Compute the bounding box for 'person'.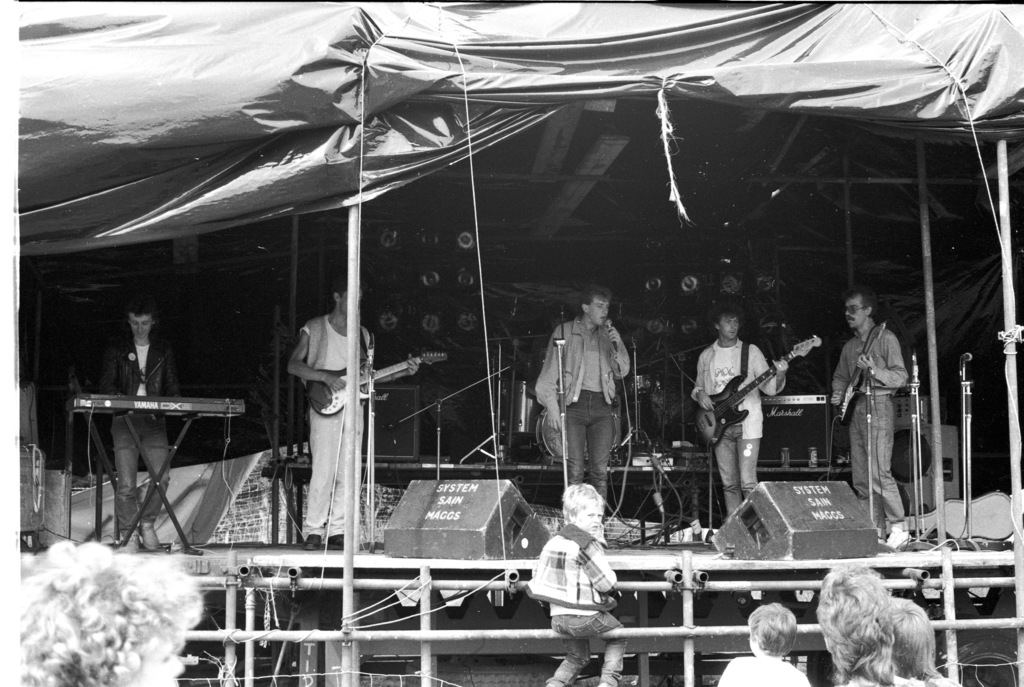
l=527, t=481, r=630, b=686.
